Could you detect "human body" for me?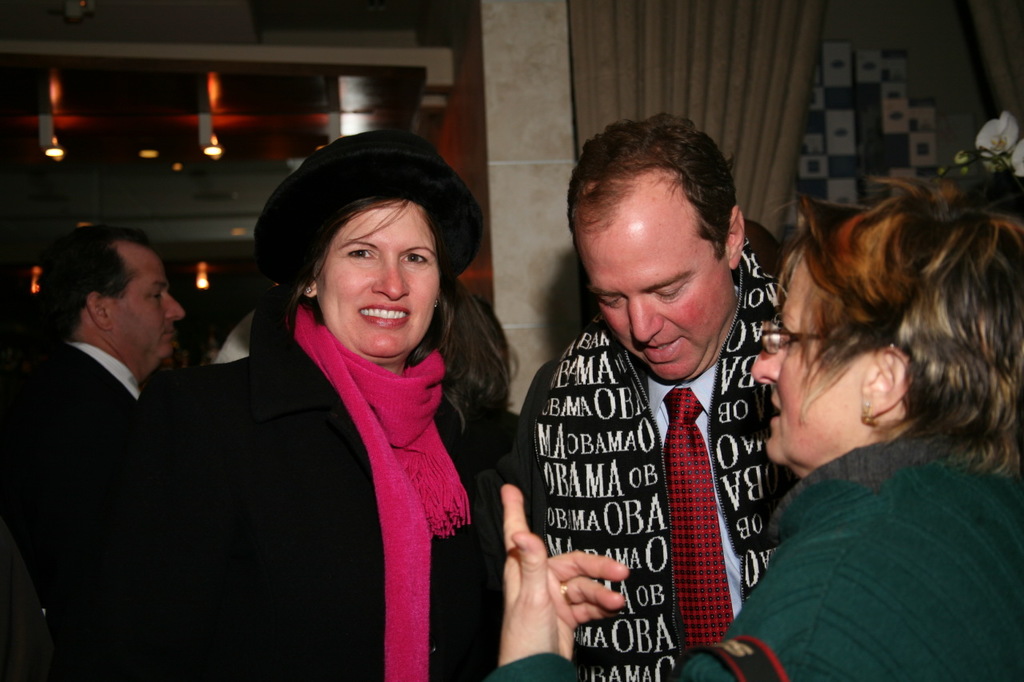
Detection result: 503 98 781 681.
